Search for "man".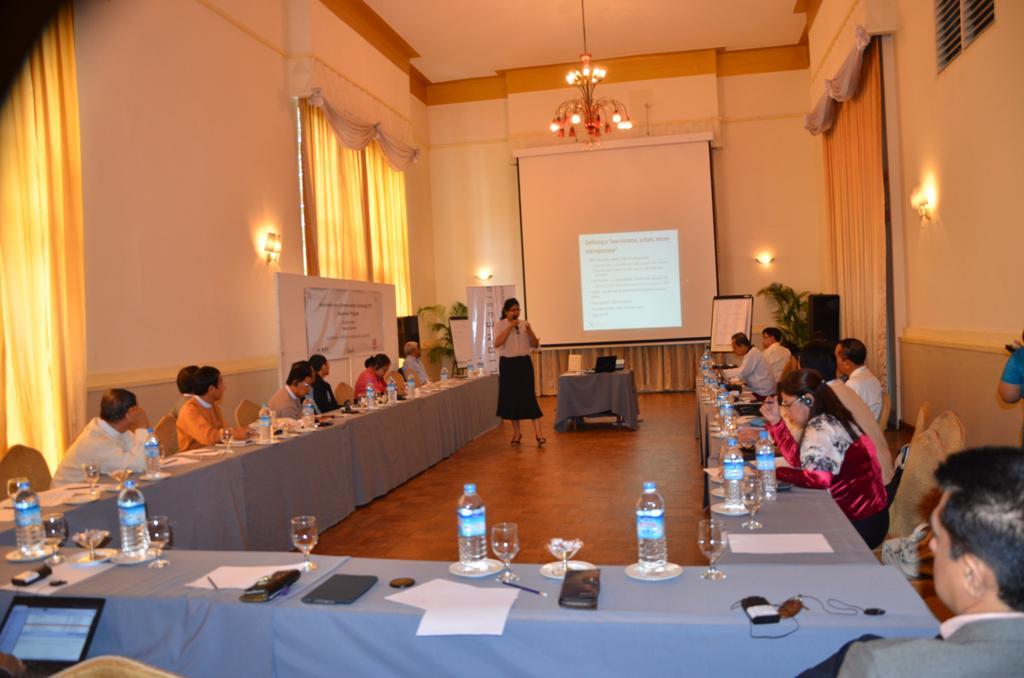
Found at x1=718 y1=326 x2=793 y2=389.
